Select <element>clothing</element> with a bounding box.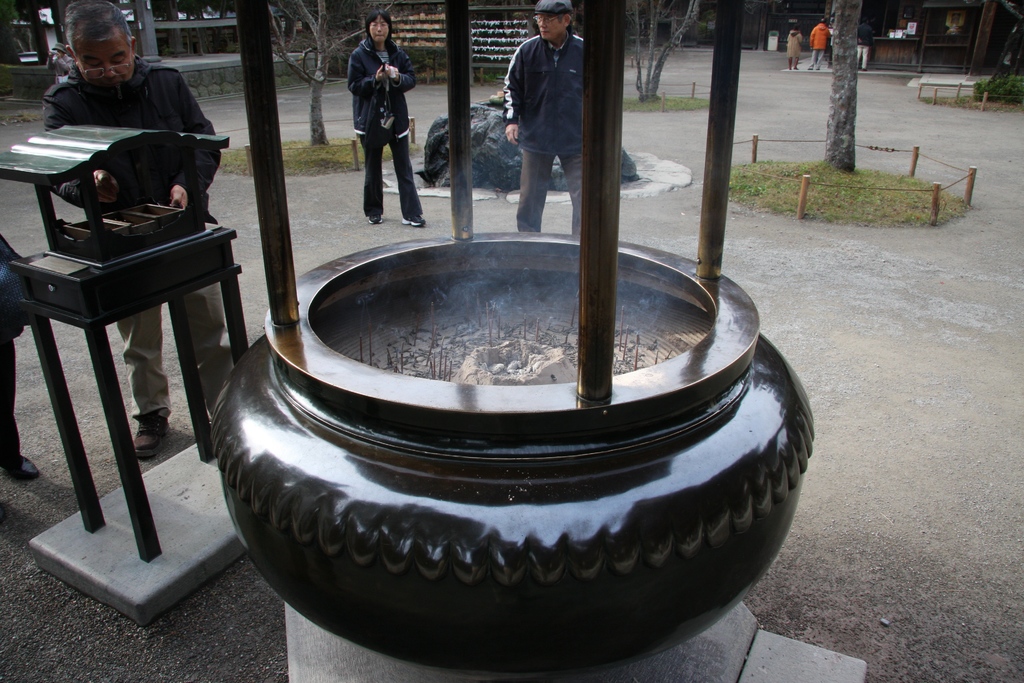
select_region(0, 233, 20, 472).
